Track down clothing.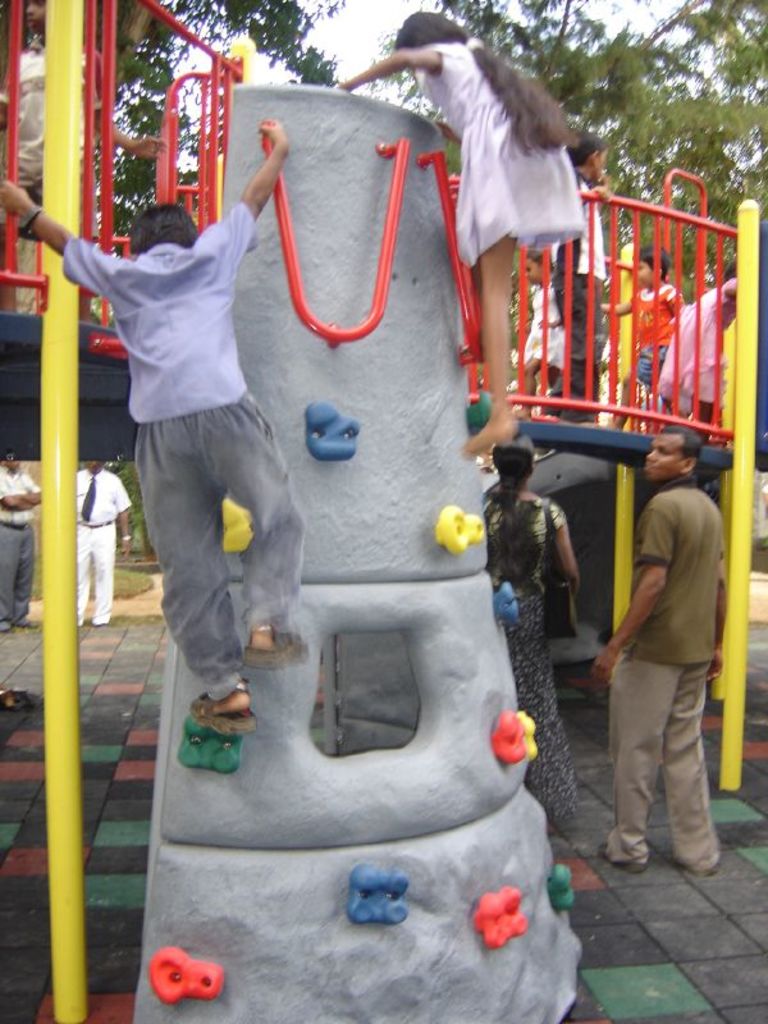
Tracked to {"x1": 484, "y1": 490, "x2": 586, "y2": 836}.
